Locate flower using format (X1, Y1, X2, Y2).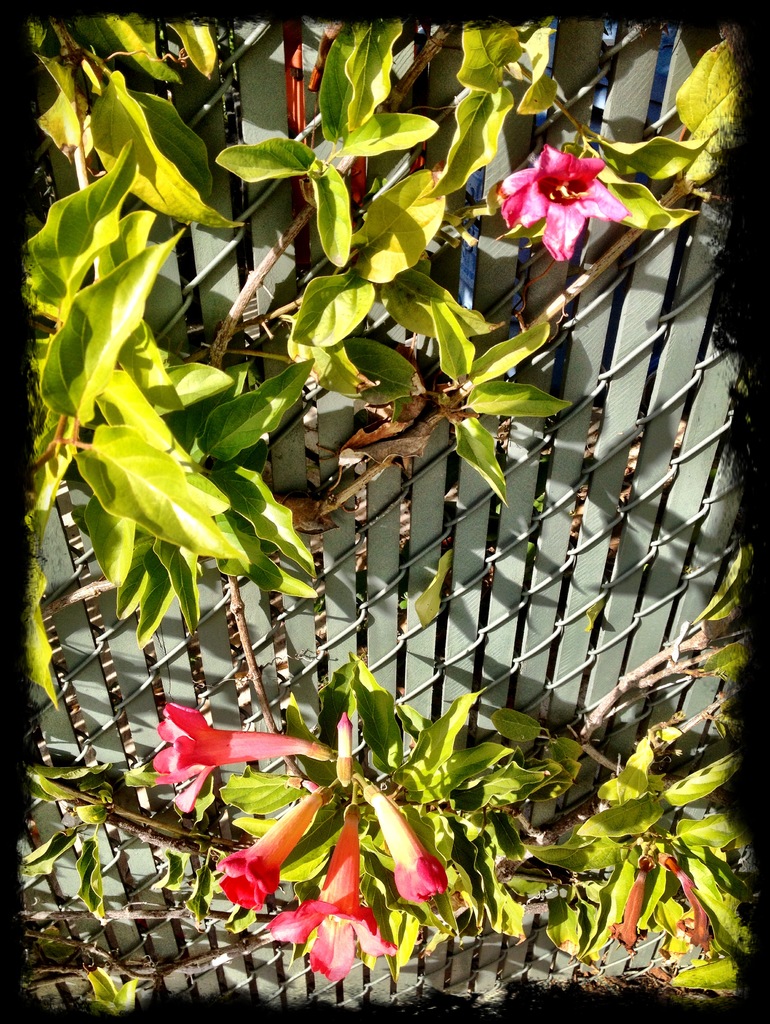
(361, 776, 448, 908).
